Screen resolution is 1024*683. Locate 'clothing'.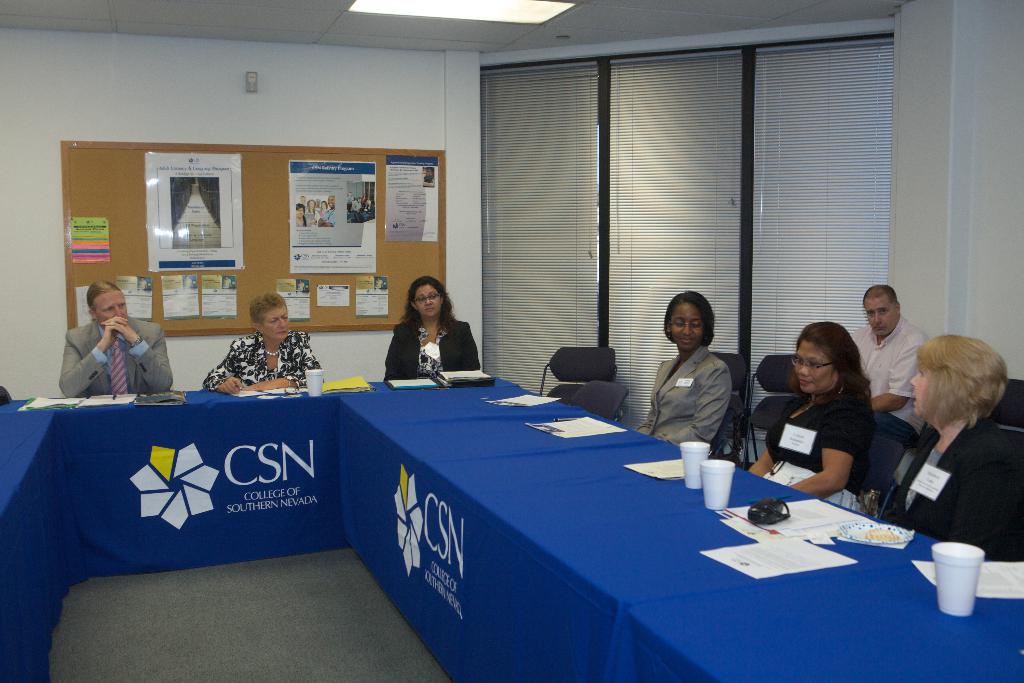
select_region(318, 208, 335, 227).
